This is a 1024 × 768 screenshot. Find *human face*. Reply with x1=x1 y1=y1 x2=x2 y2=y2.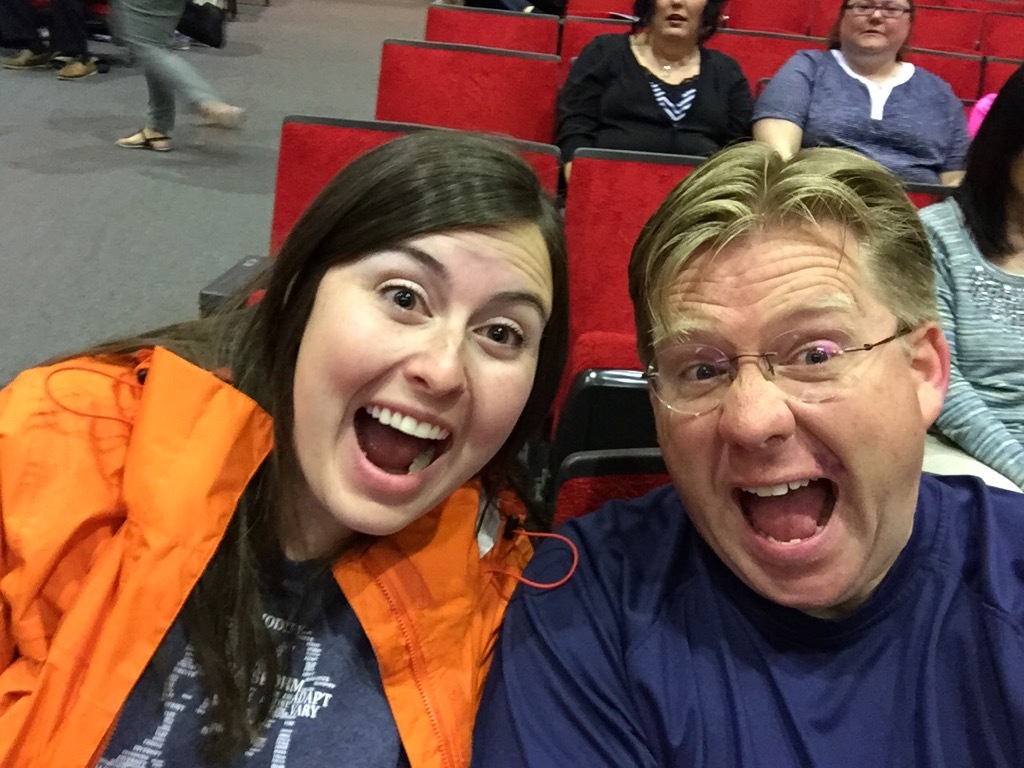
x1=652 y1=233 x2=928 y2=610.
